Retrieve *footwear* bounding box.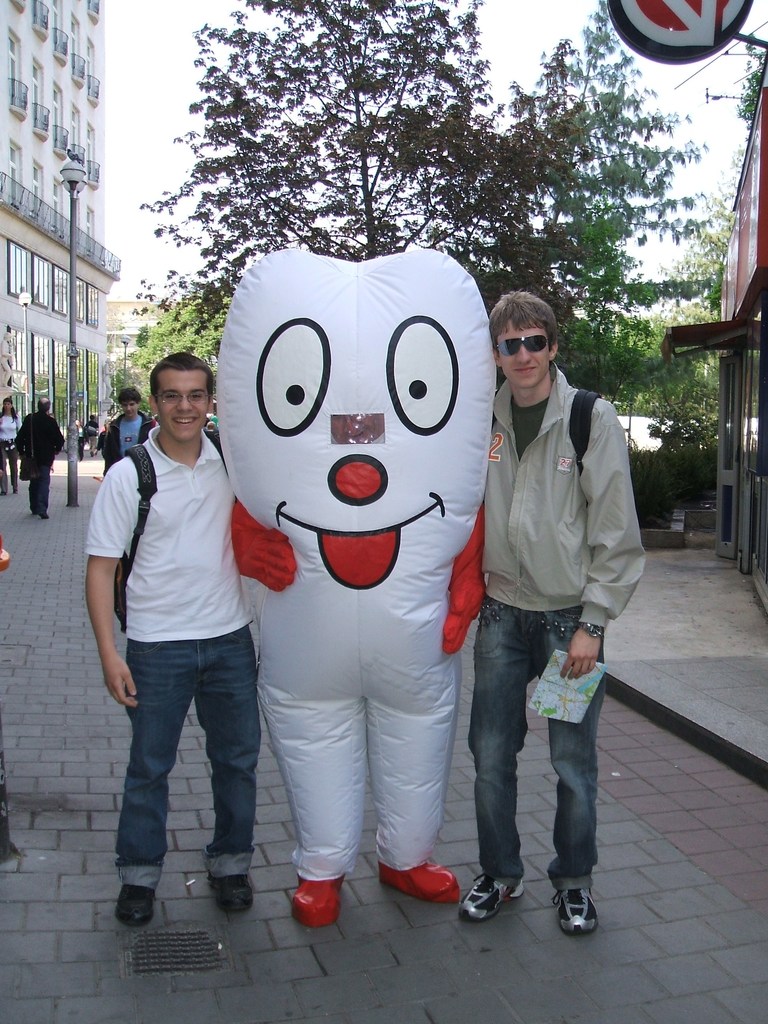
Bounding box: [289, 874, 348, 931].
